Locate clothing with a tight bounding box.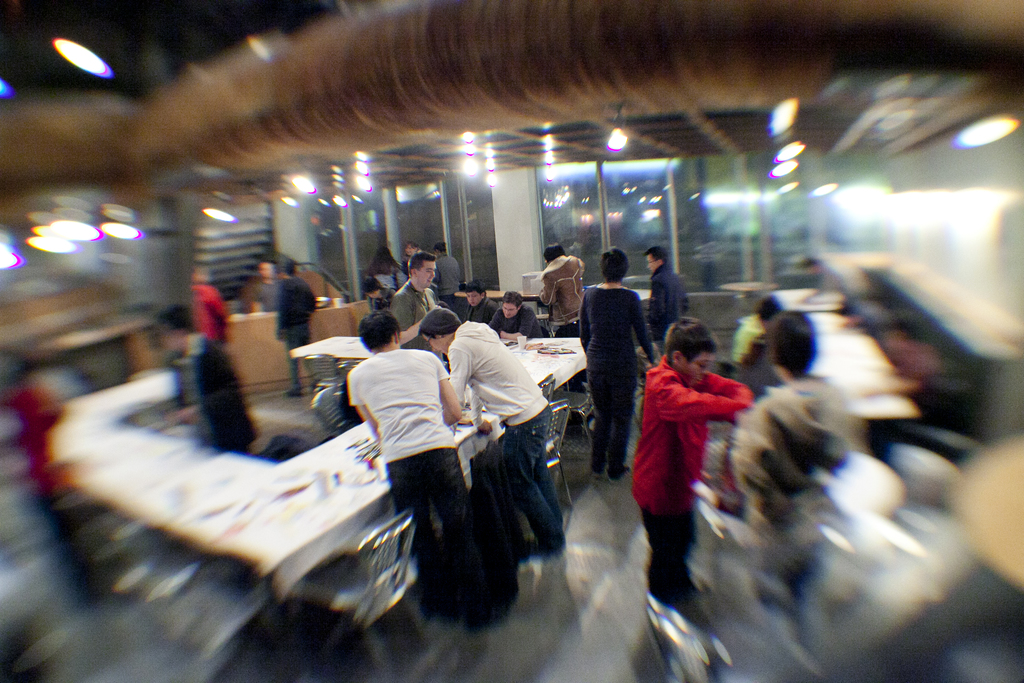
region(184, 278, 232, 349).
